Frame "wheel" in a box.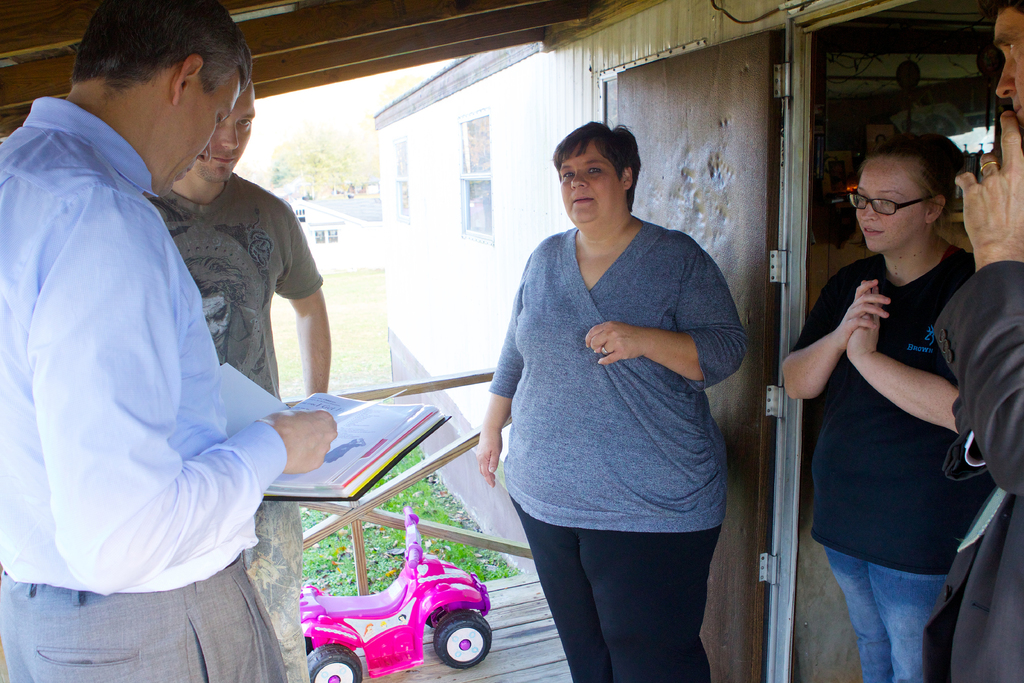
rect(432, 611, 492, 665).
